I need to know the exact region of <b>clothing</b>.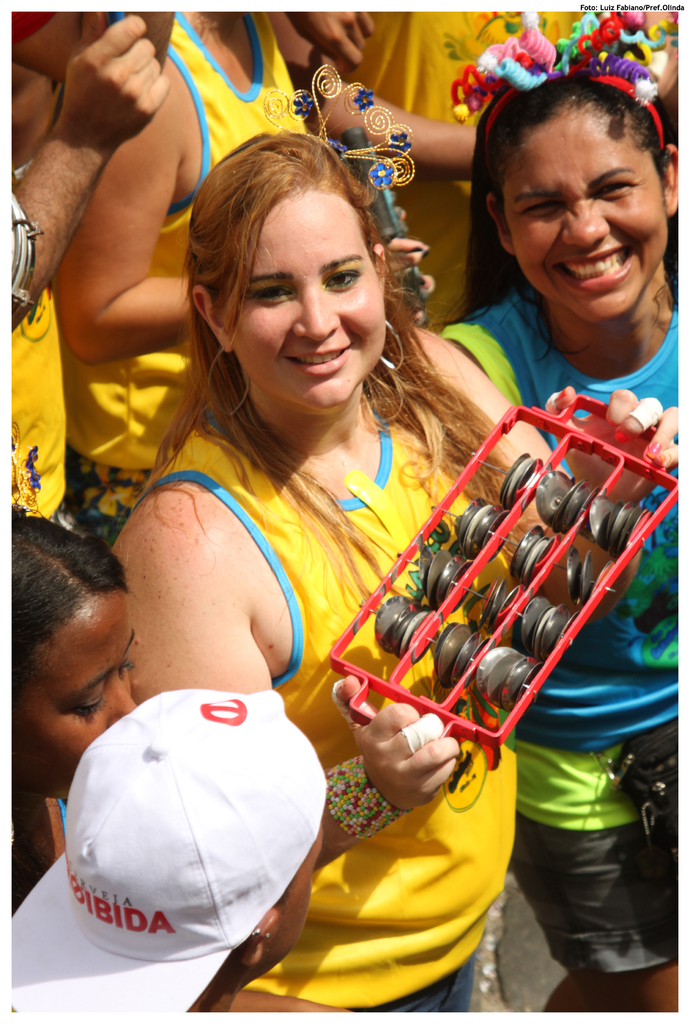
Region: left=56, top=0, right=312, bottom=545.
